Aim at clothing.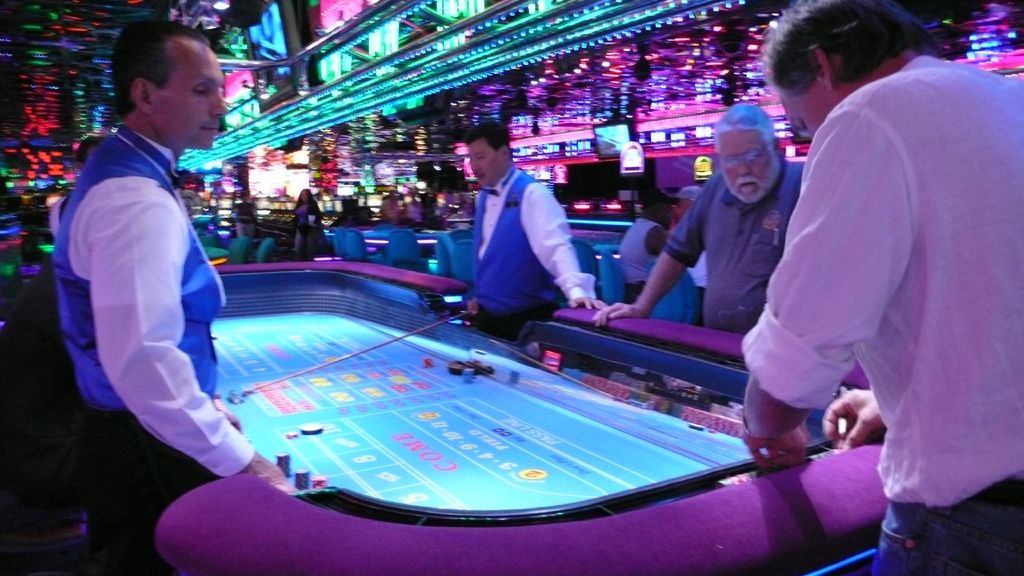
Aimed at (x1=759, y1=12, x2=1005, y2=533).
